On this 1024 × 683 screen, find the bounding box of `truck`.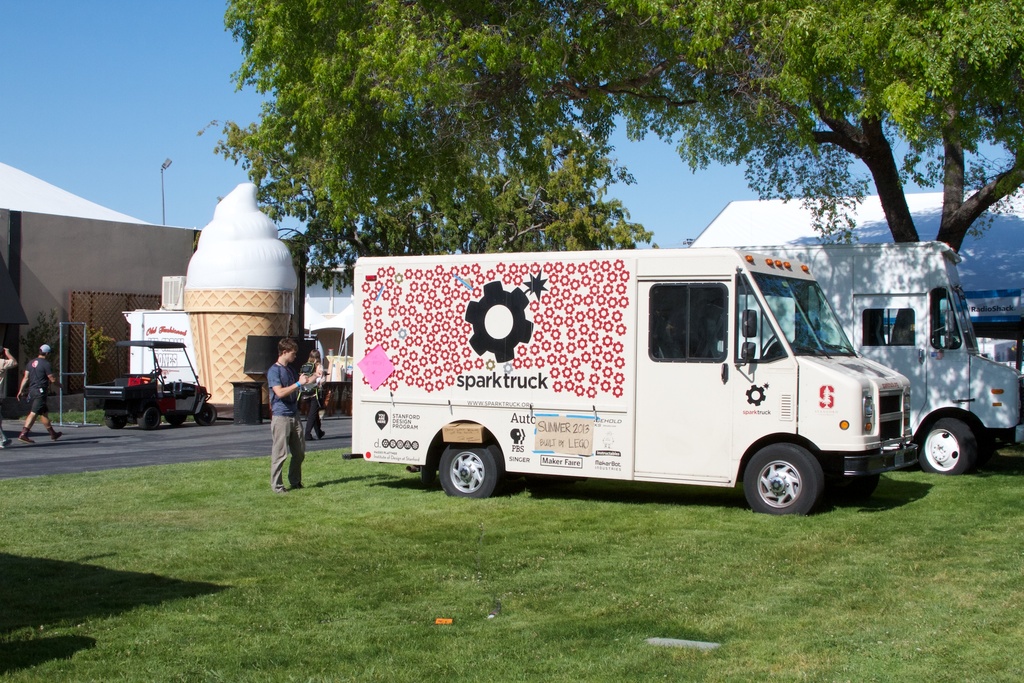
Bounding box: {"x1": 689, "y1": 238, "x2": 1023, "y2": 475}.
